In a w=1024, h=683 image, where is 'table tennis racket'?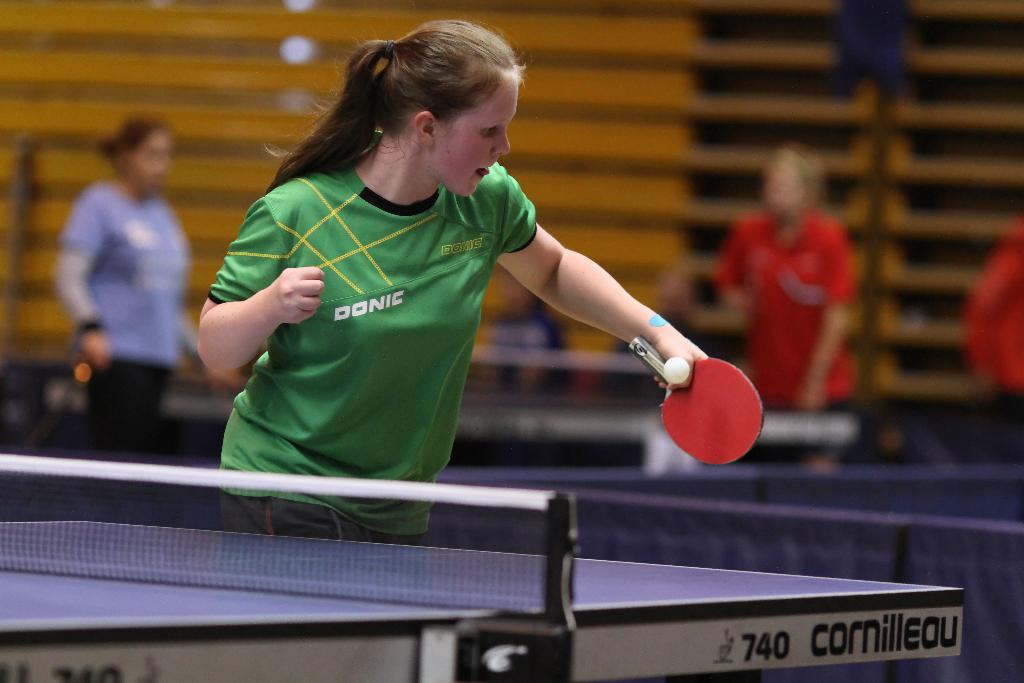
627/337/766/468.
